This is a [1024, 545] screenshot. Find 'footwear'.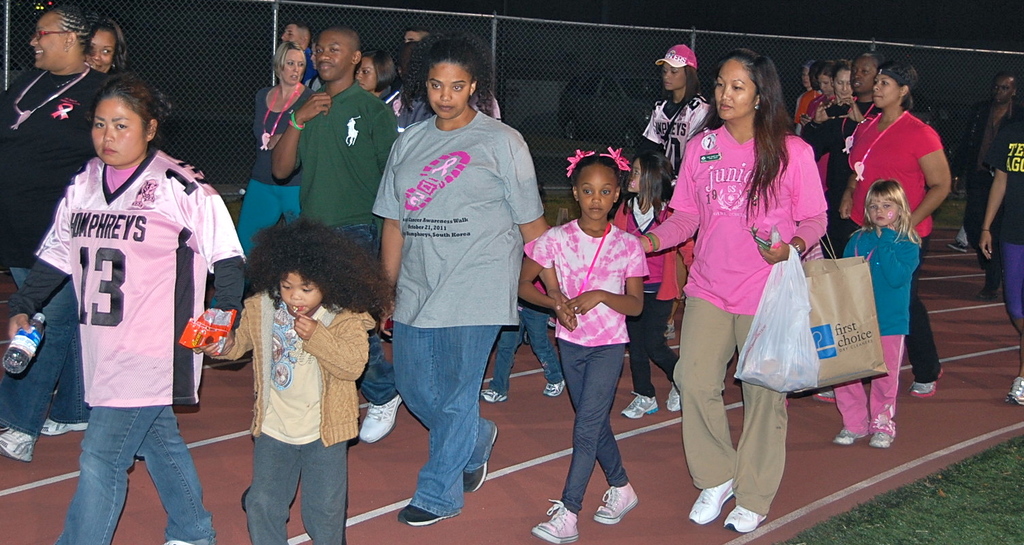
Bounding box: bbox=(0, 429, 40, 459).
